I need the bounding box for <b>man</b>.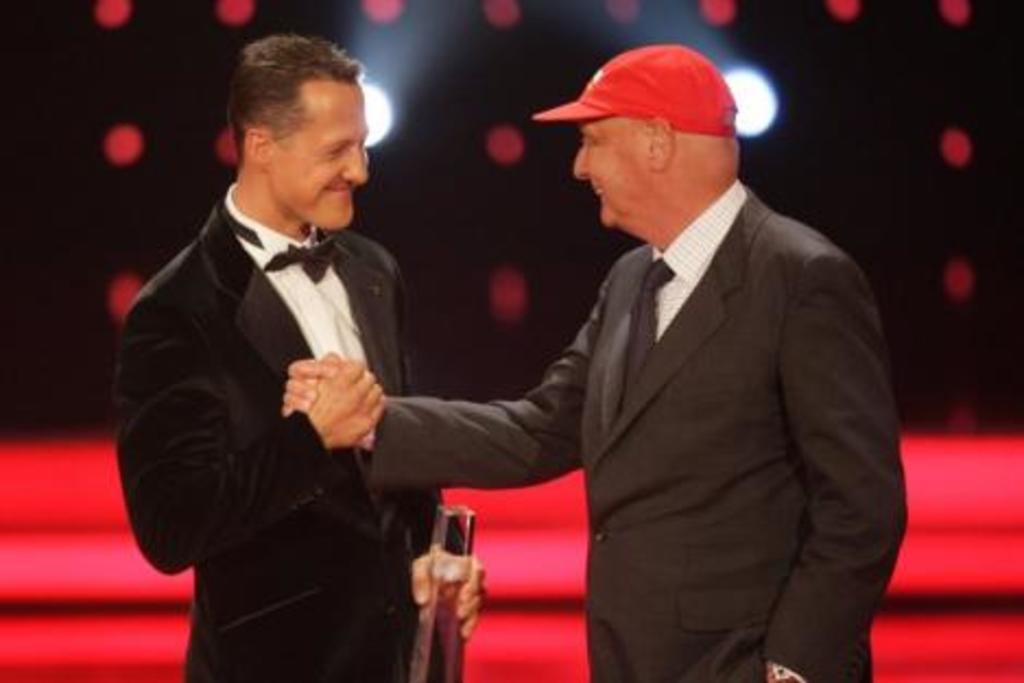
Here it is: <bbox>279, 39, 913, 681</bbox>.
